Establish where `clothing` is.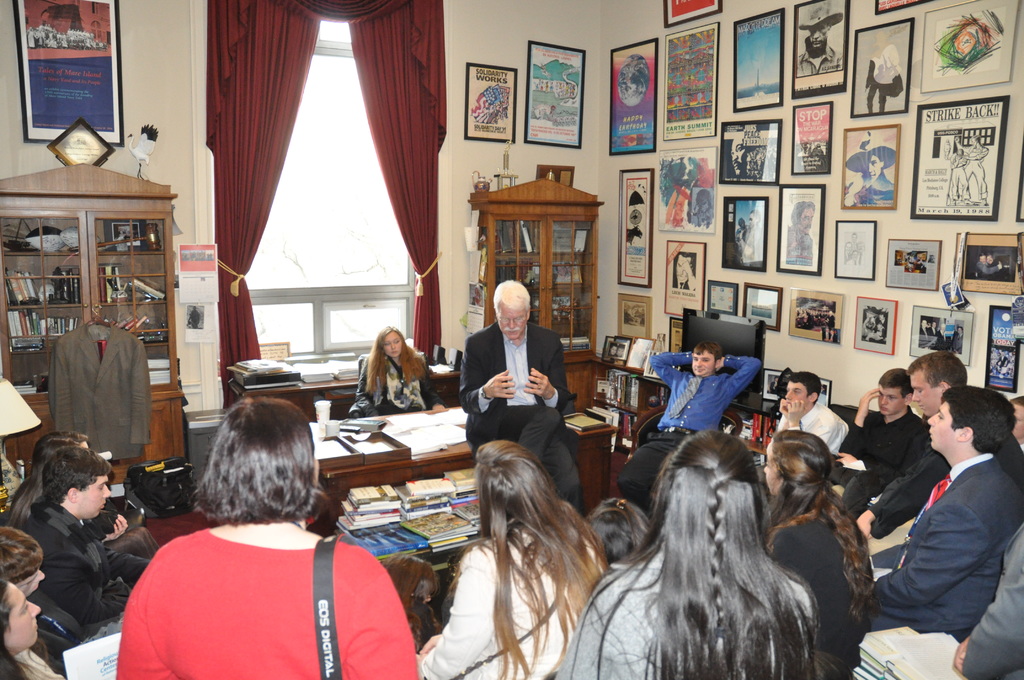
Established at x1=630 y1=345 x2=756 y2=496.
